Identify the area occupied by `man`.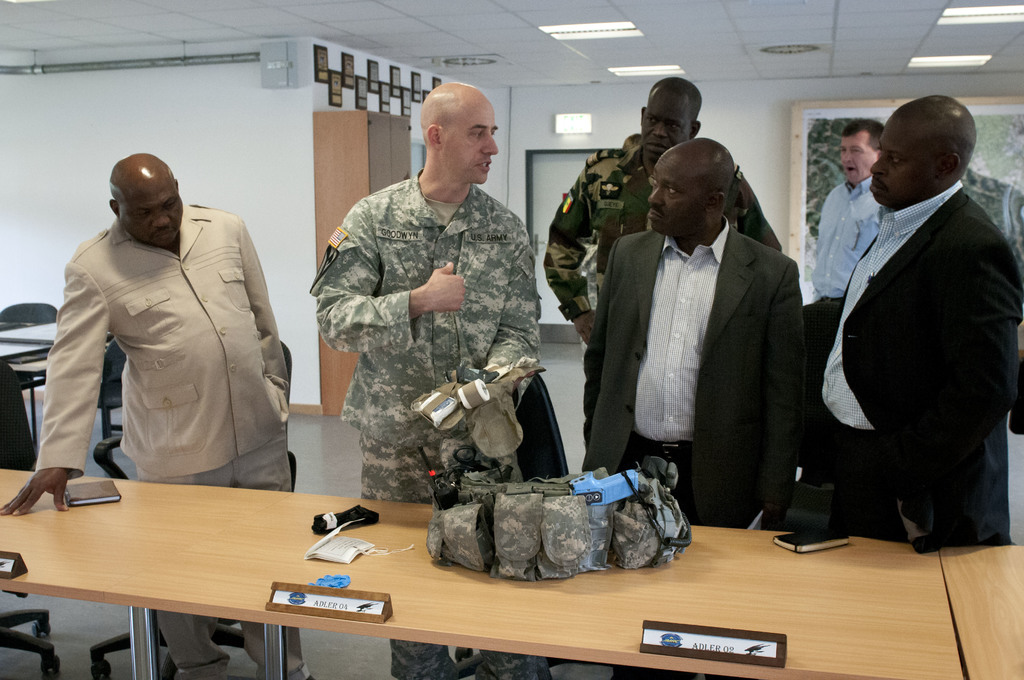
Area: detection(0, 153, 311, 679).
